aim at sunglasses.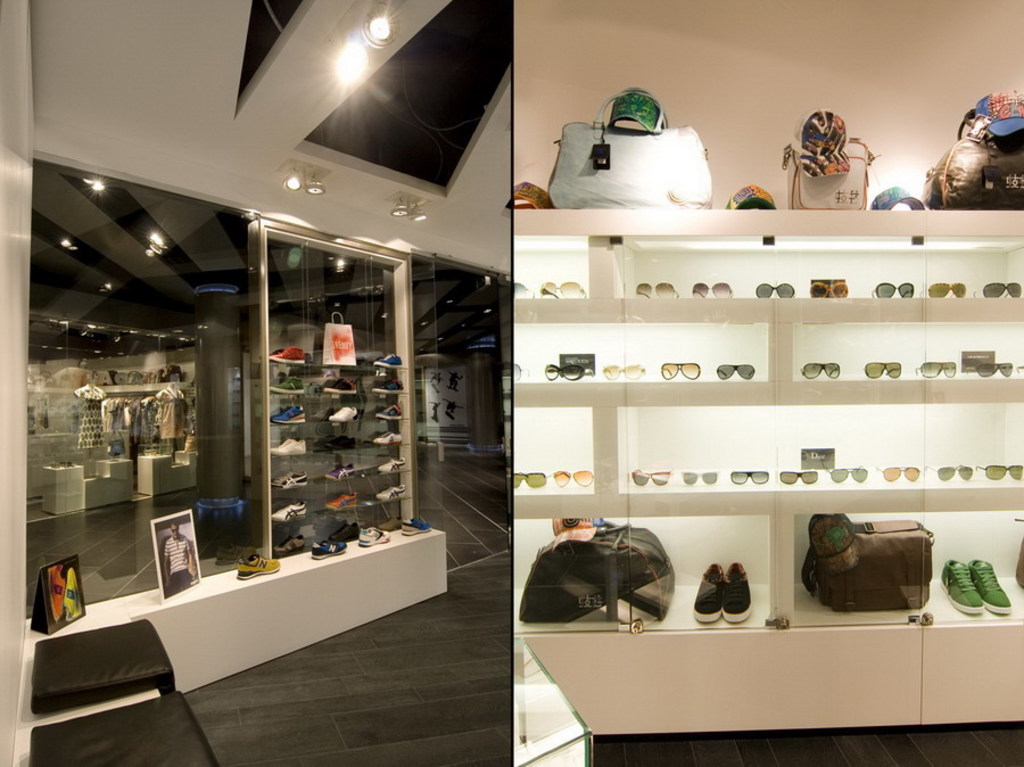
Aimed at bbox=[973, 461, 1023, 484].
